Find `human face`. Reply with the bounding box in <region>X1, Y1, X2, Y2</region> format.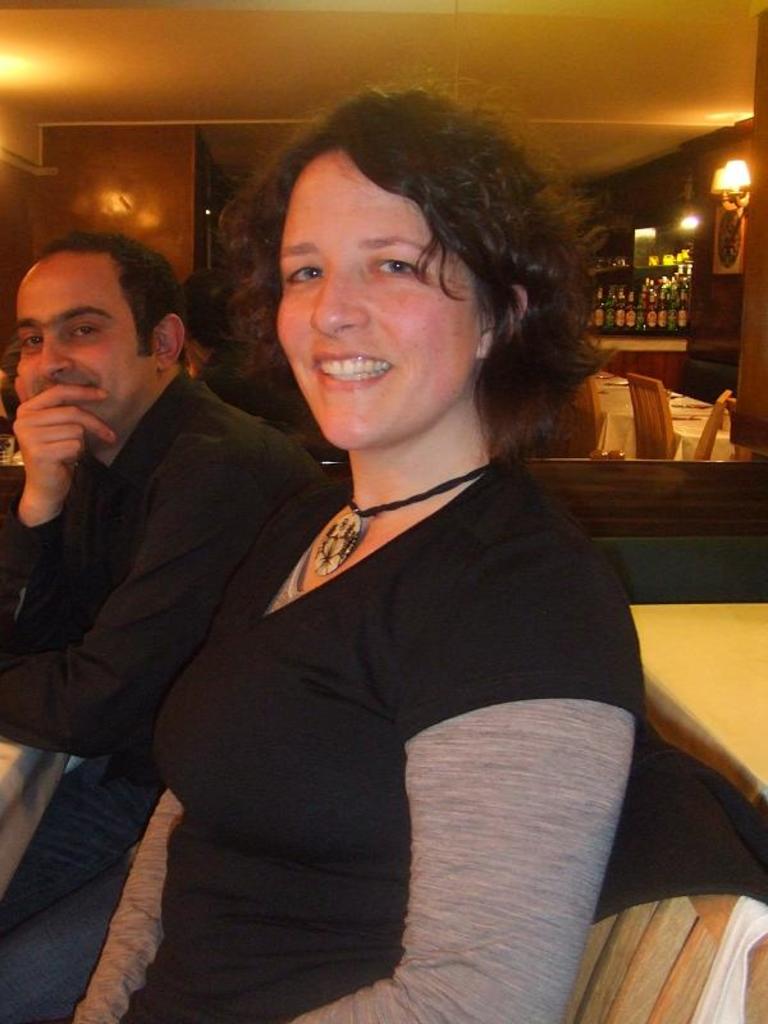
<region>268, 143, 507, 436</region>.
